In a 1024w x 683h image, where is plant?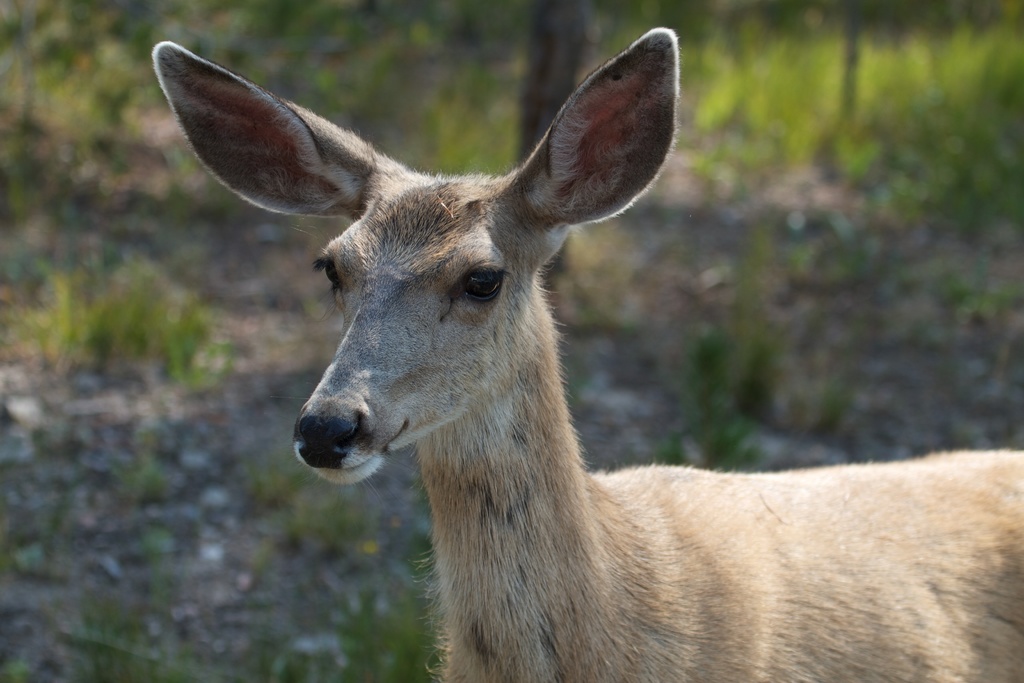
(left=0, top=657, right=36, bottom=682).
